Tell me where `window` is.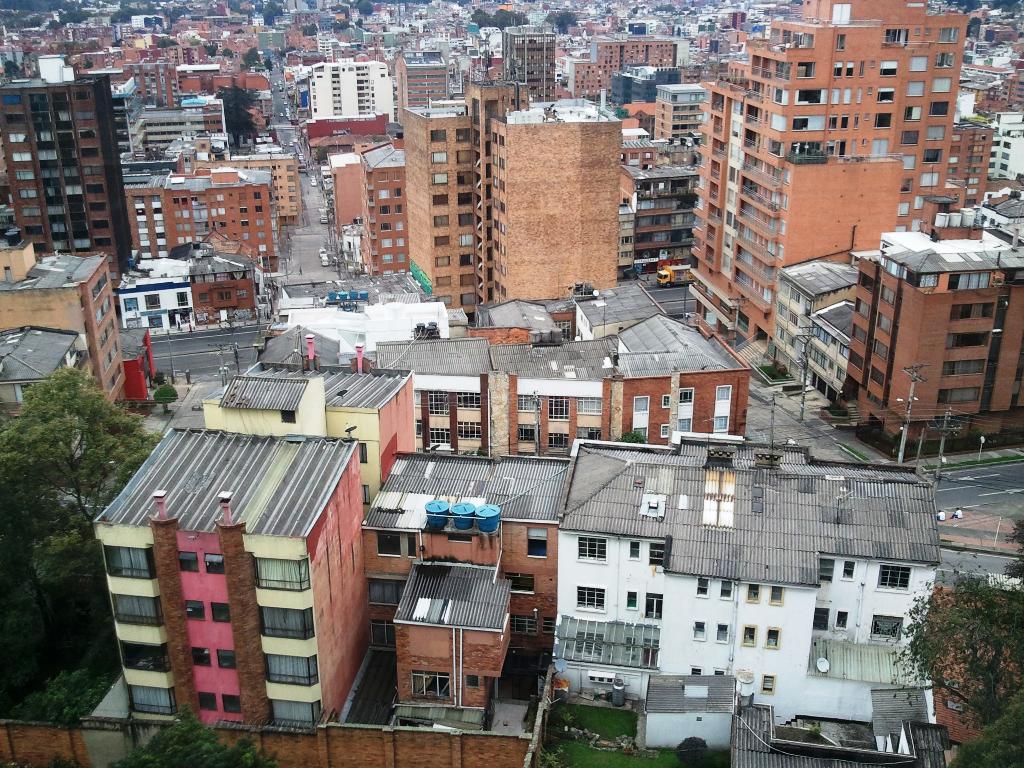
`window` is at left=577, top=587, right=604, bottom=608.
